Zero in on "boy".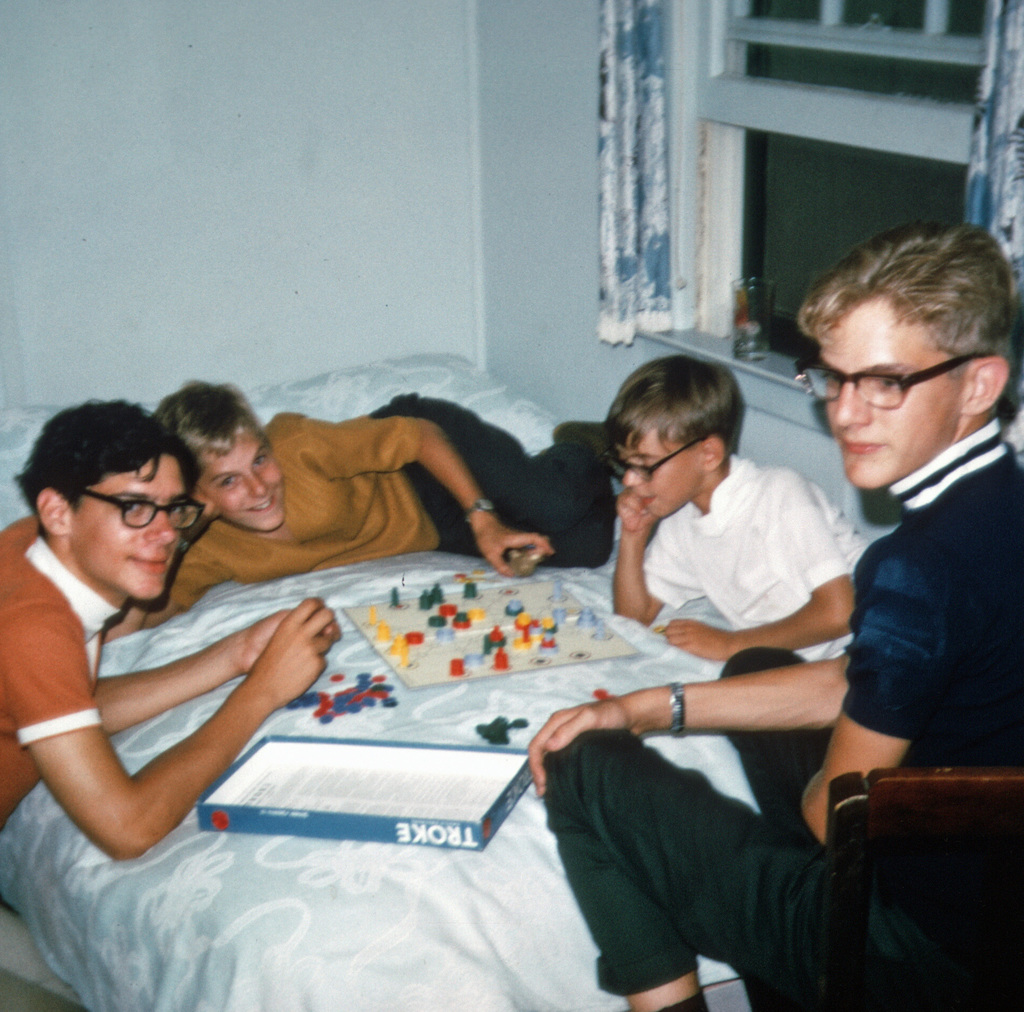
Zeroed in: (left=603, top=346, right=871, bottom=666).
